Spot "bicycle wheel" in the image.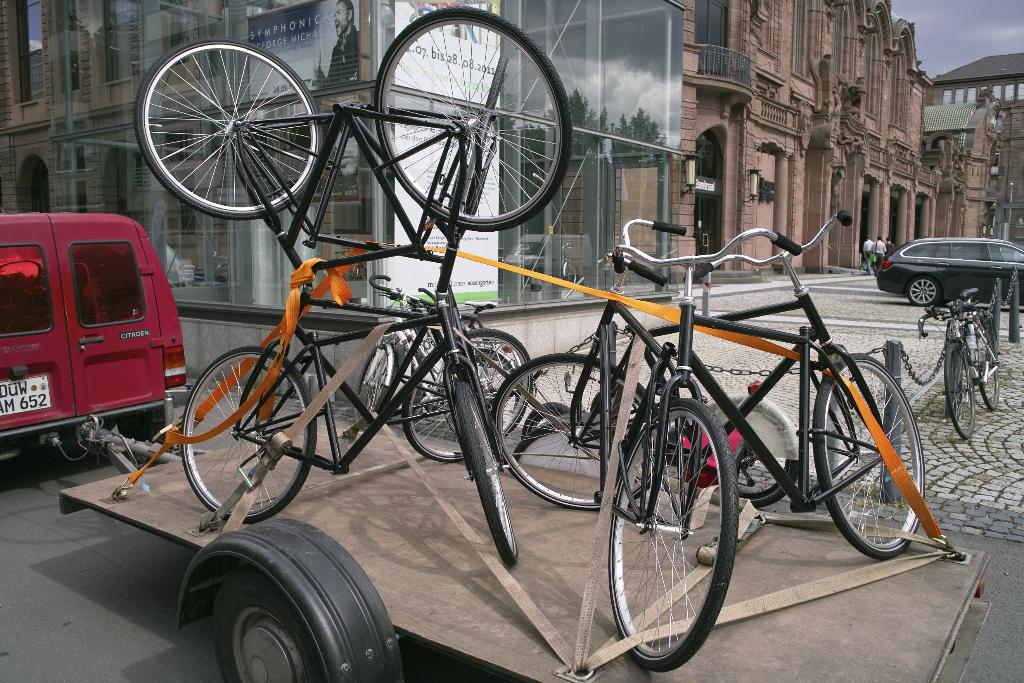
"bicycle wheel" found at locate(123, 37, 332, 218).
